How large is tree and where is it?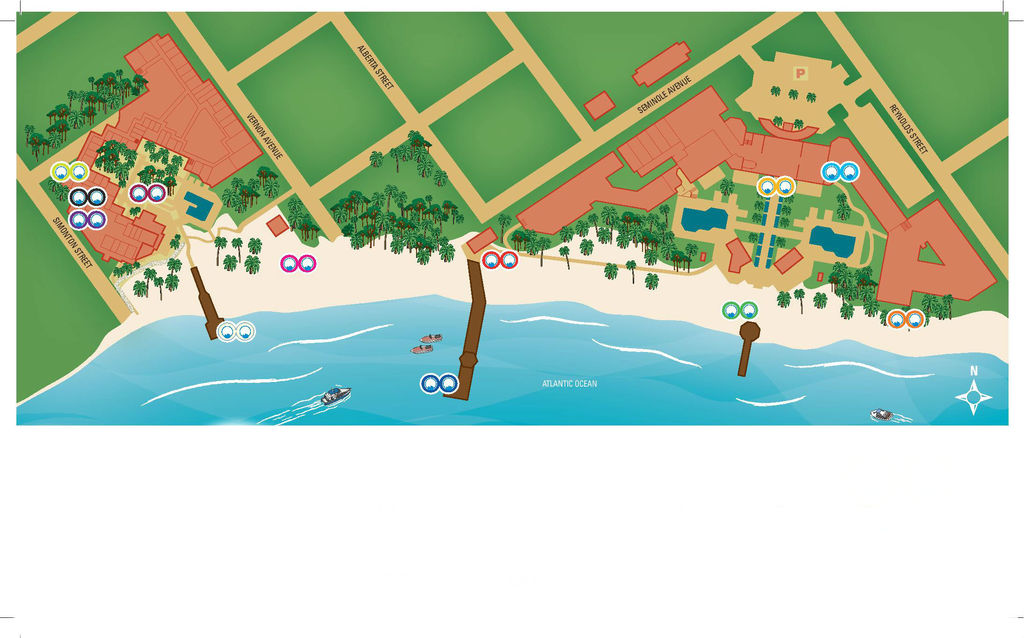
Bounding box: x1=593, y1=201, x2=701, y2=273.
